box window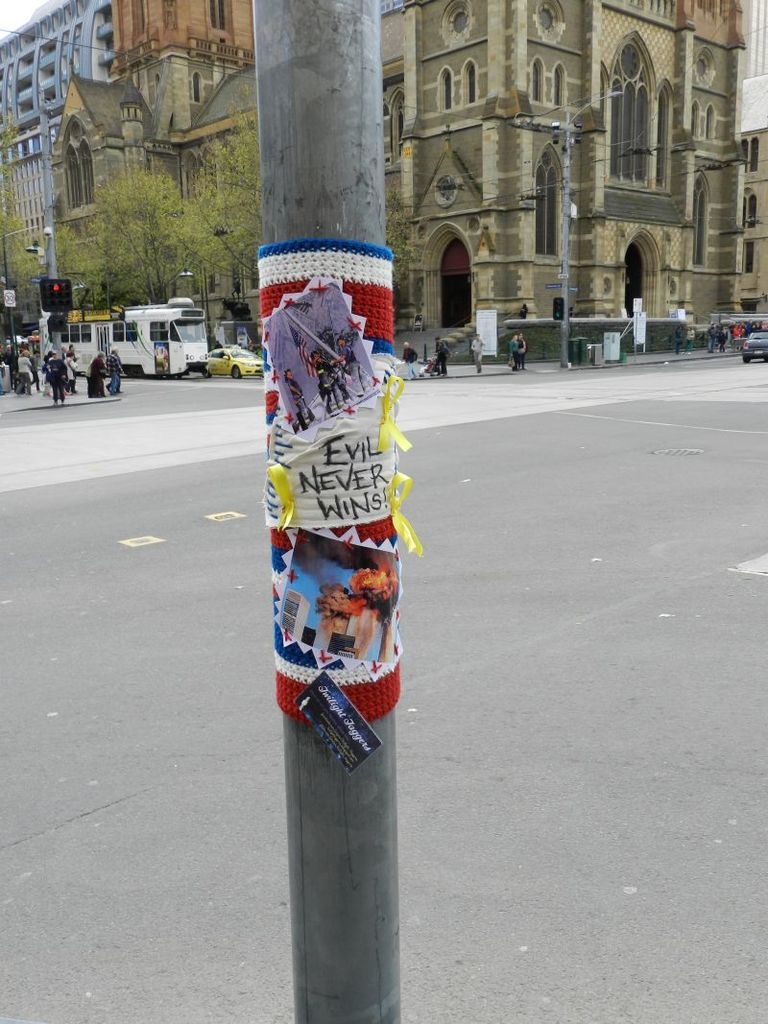
crop(549, 61, 572, 107)
